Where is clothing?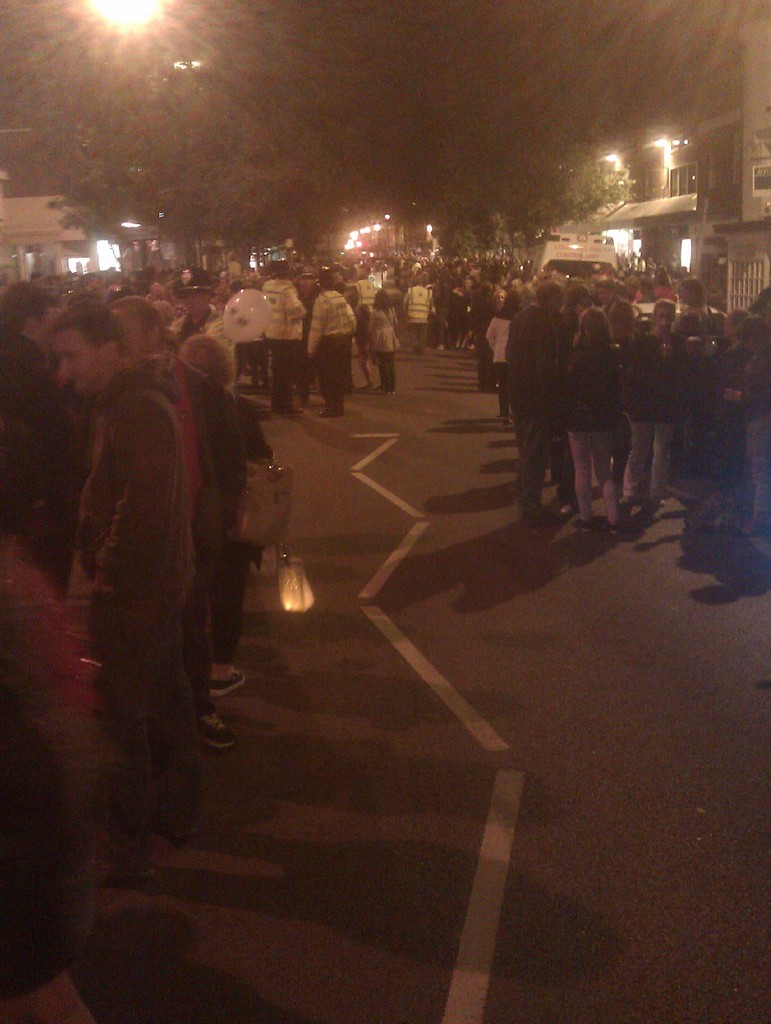
674,352,717,482.
